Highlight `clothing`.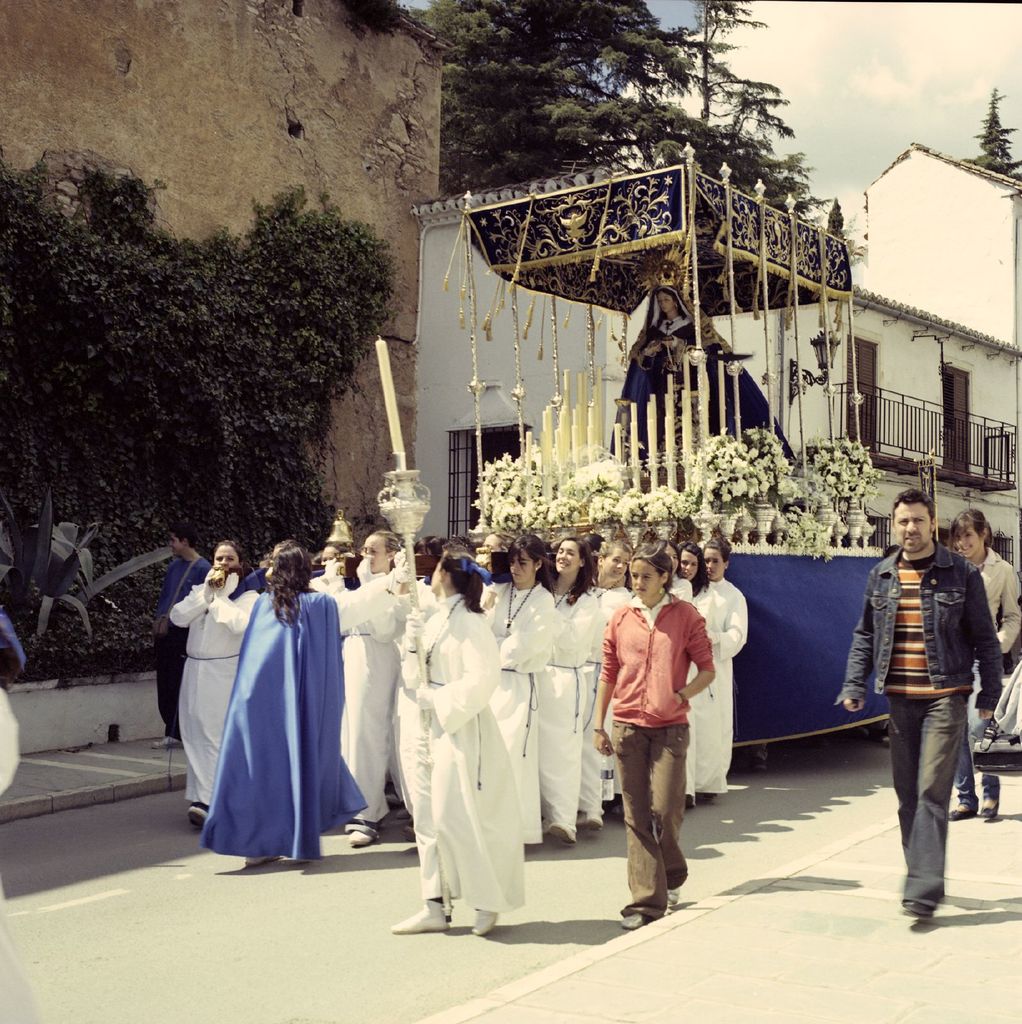
Highlighted region: [959, 545, 1021, 805].
